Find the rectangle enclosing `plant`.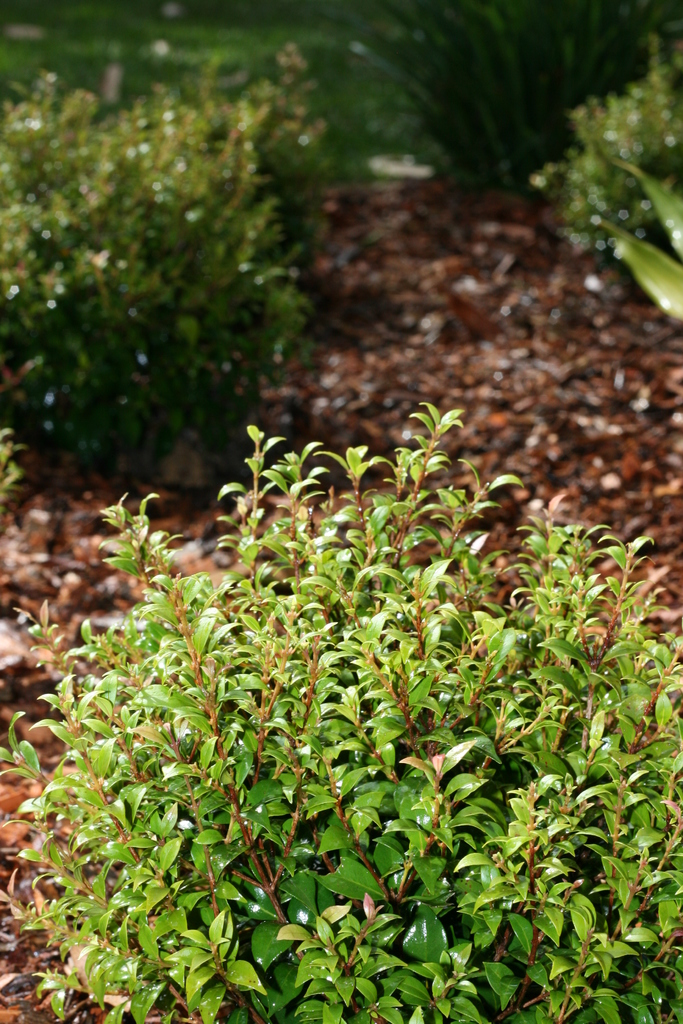
0/0/461/179.
